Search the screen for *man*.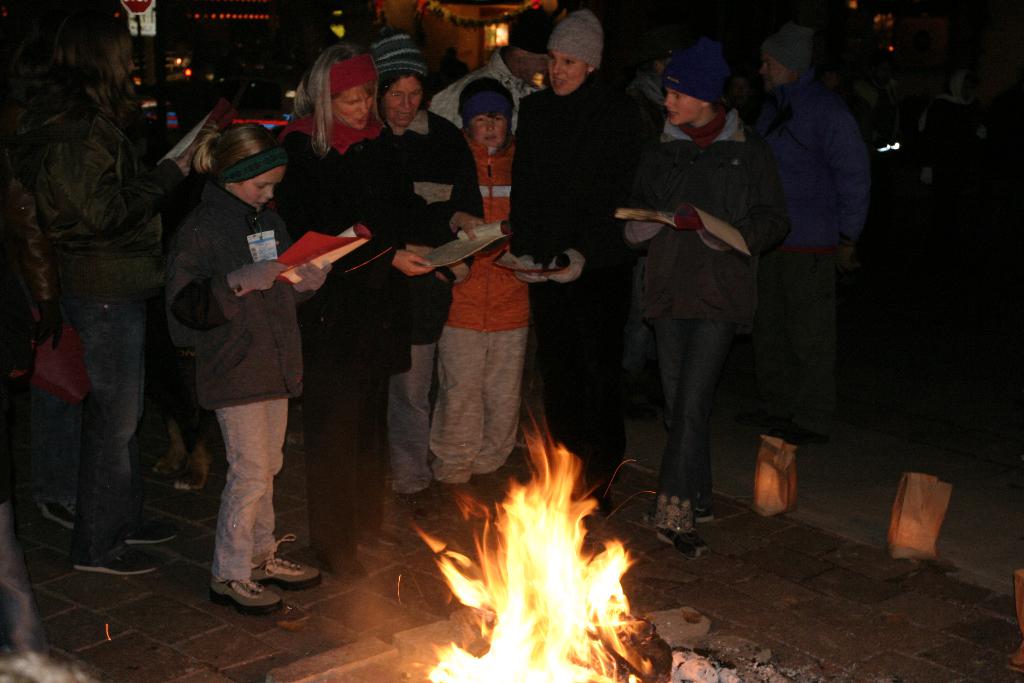
Found at (left=428, top=11, right=557, bottom=145).
